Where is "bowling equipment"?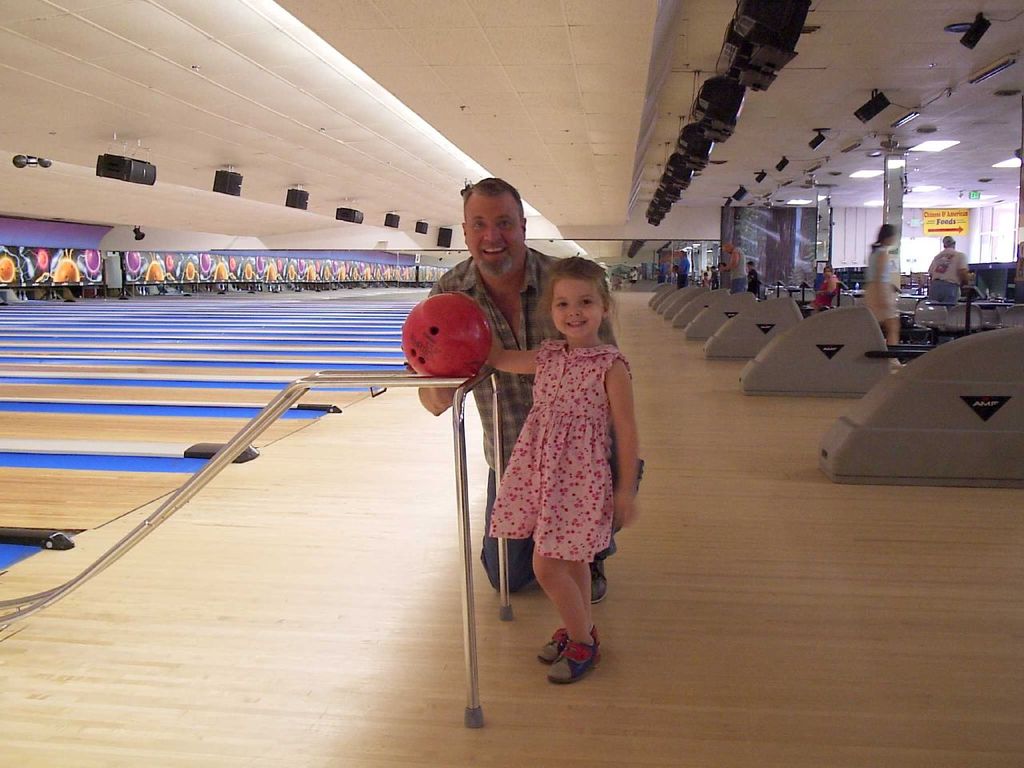
<bbox>742, 298, 948, 398</bbox>.
